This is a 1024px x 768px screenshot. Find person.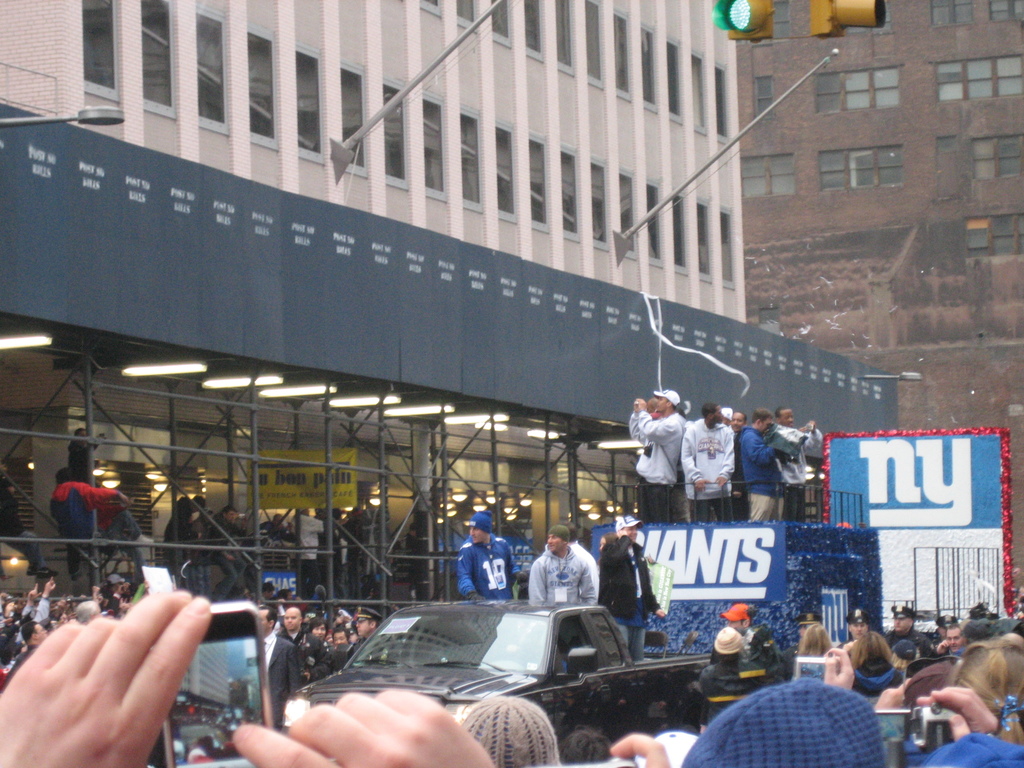
Bounding box: box=[632, 381, 699, 536].
